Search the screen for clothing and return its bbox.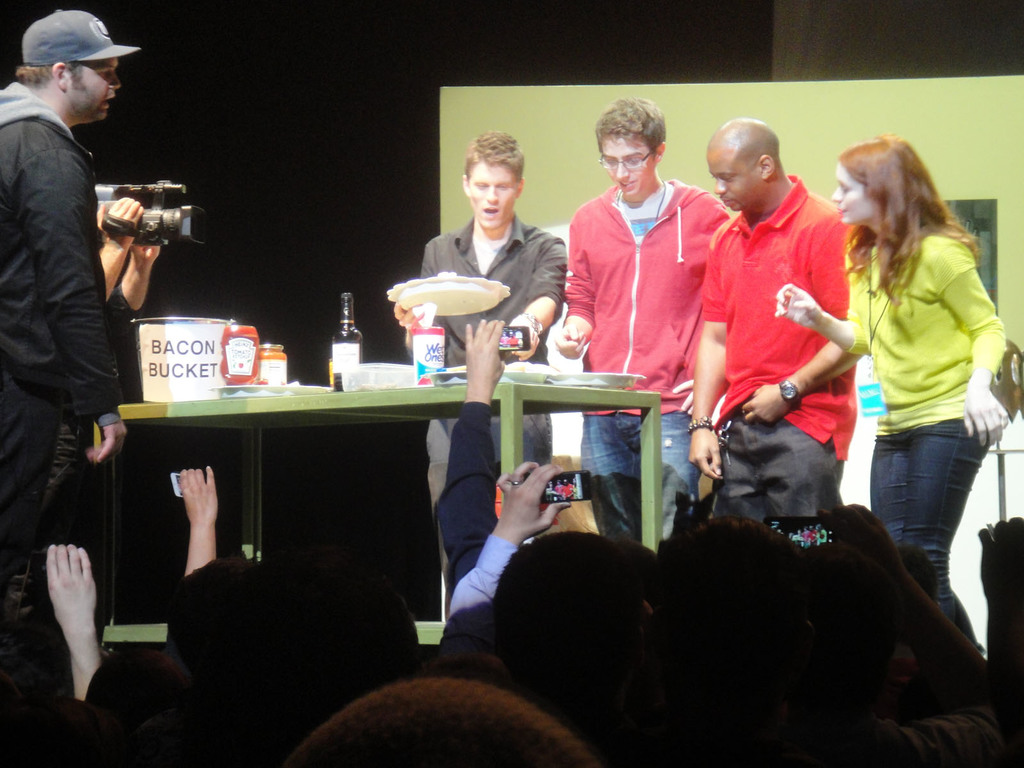
Found: [left=101, top=239, right=143, bottom=543].
